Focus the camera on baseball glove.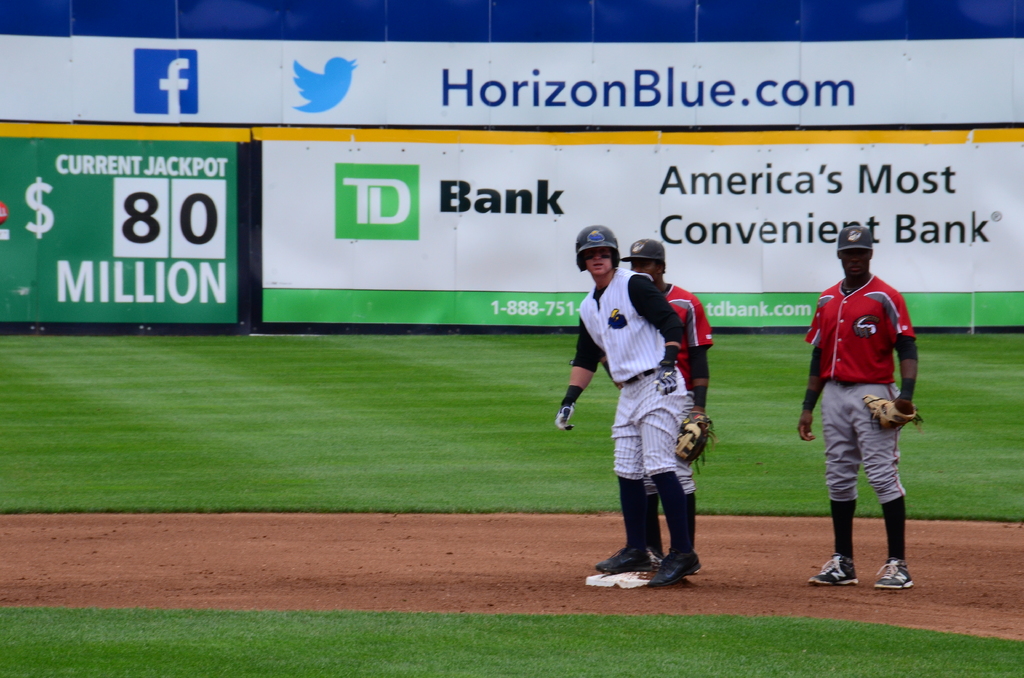
Focus region: 860:392:924:432.
